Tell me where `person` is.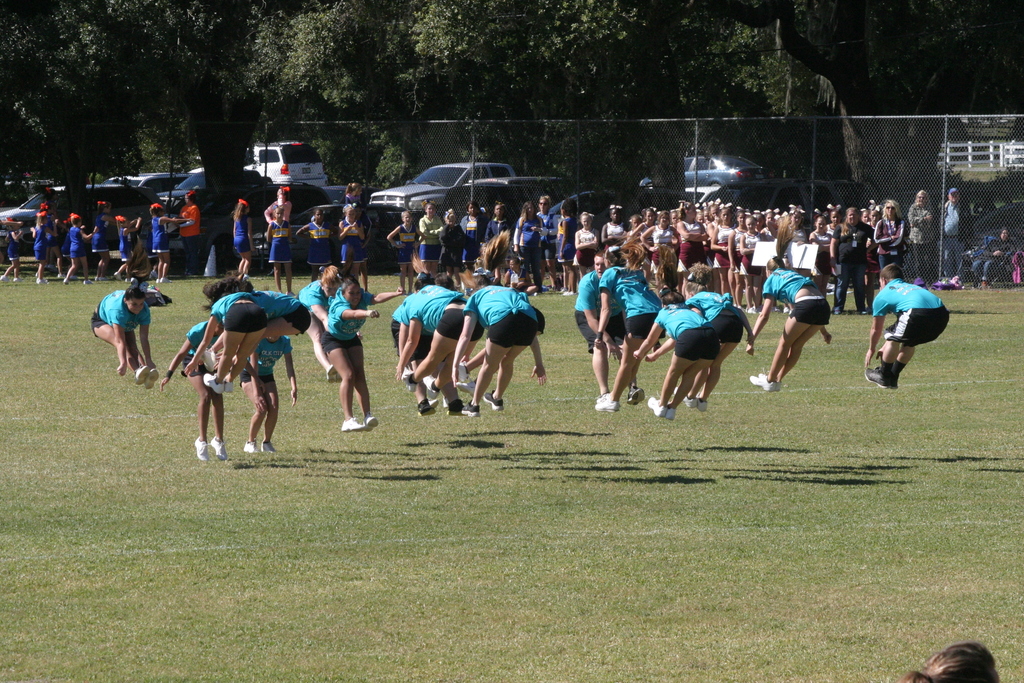
`person` is at box(392, 267, 491, 399).
